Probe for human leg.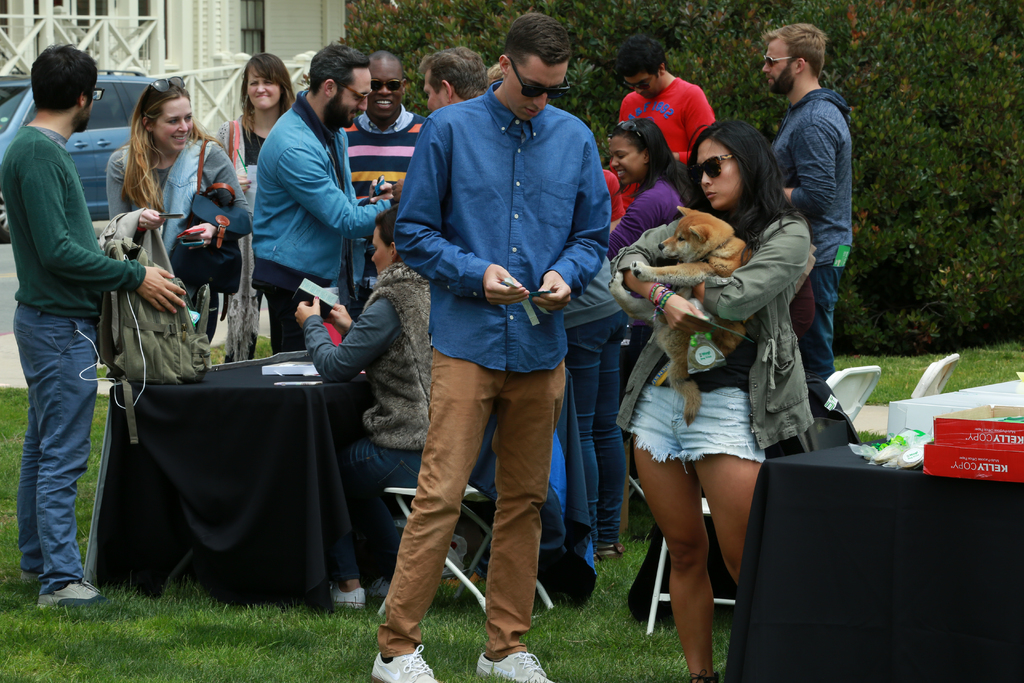
Probe result: select_region(278, 258, 304, 354).
